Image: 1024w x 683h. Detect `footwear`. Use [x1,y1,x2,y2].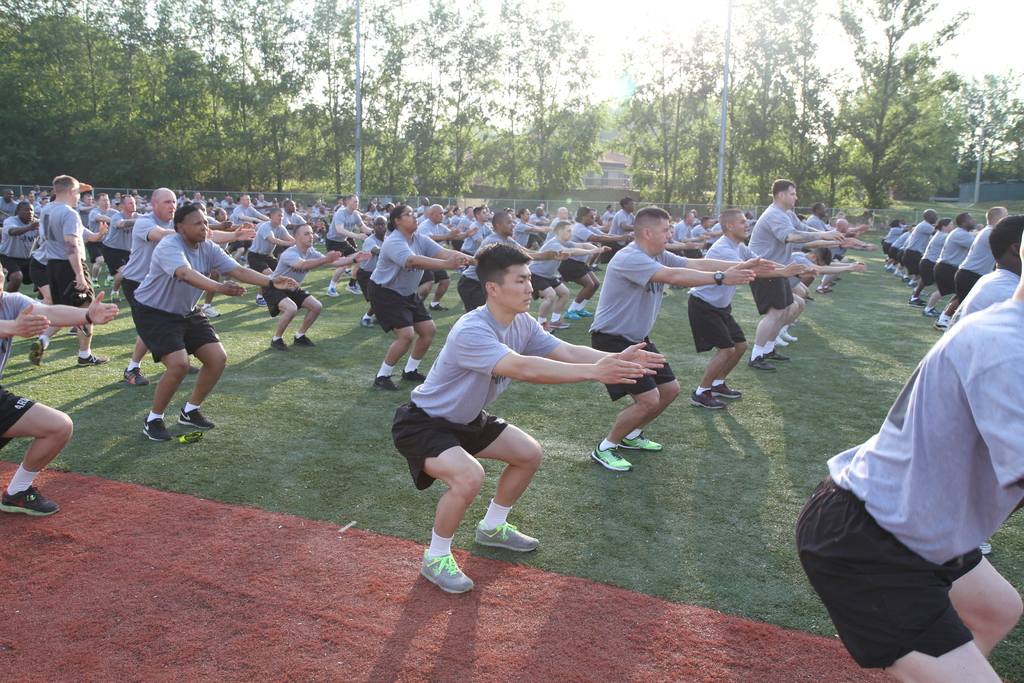
[202,304,220,320].
